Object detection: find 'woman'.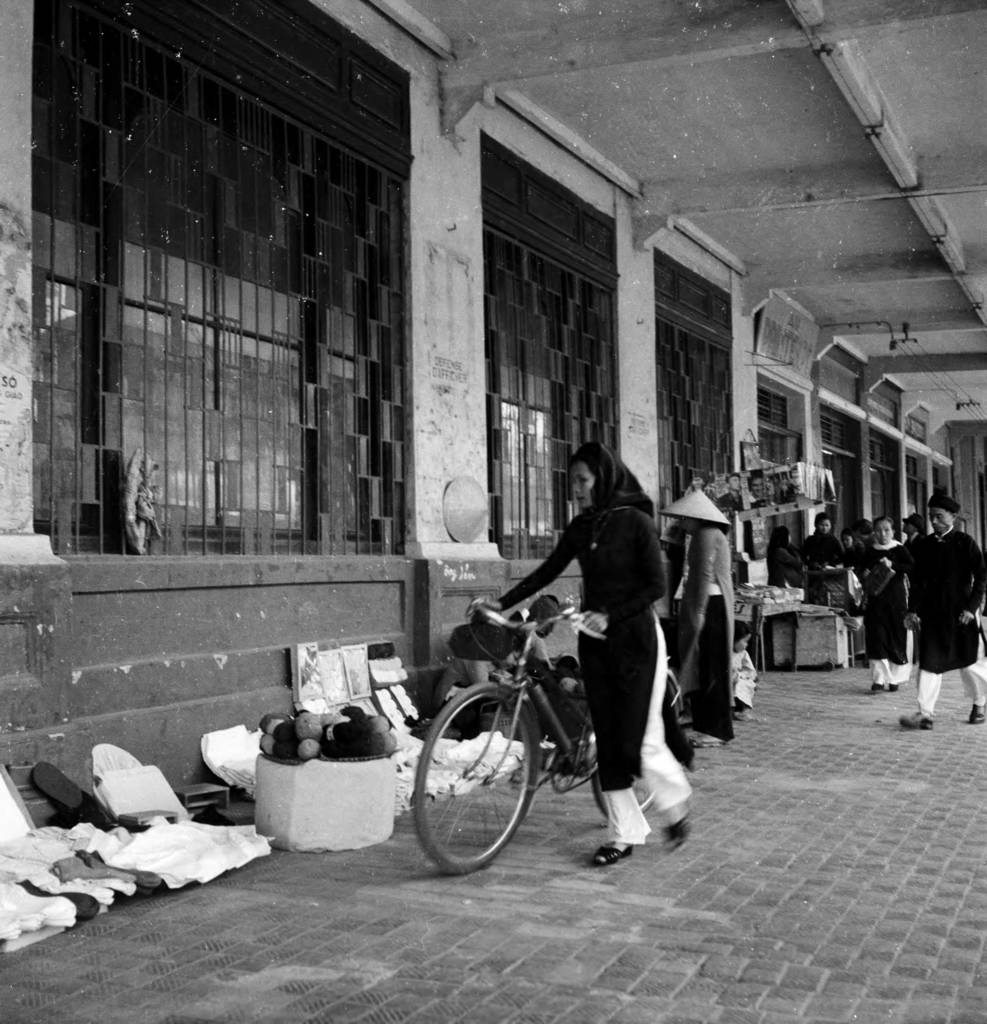
805, 512, 839, 572.
